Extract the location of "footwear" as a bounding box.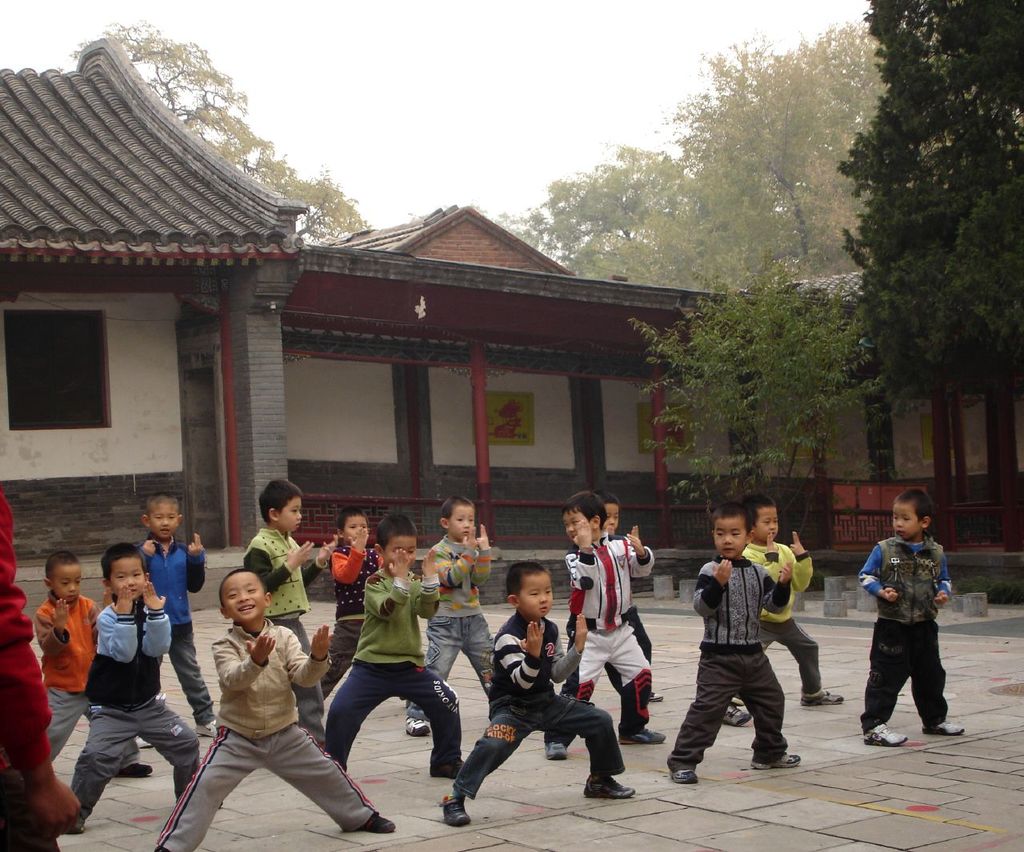
pyautogui.locateOnScreen(861, 716, 903, 744).
